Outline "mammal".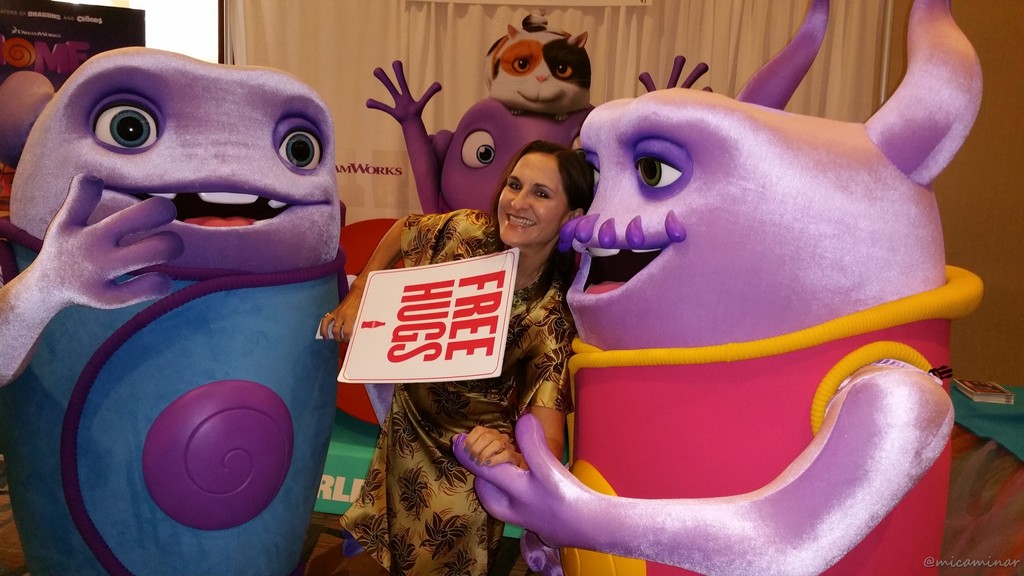
Outline: <region>364, 56, 717, 217</region>.
